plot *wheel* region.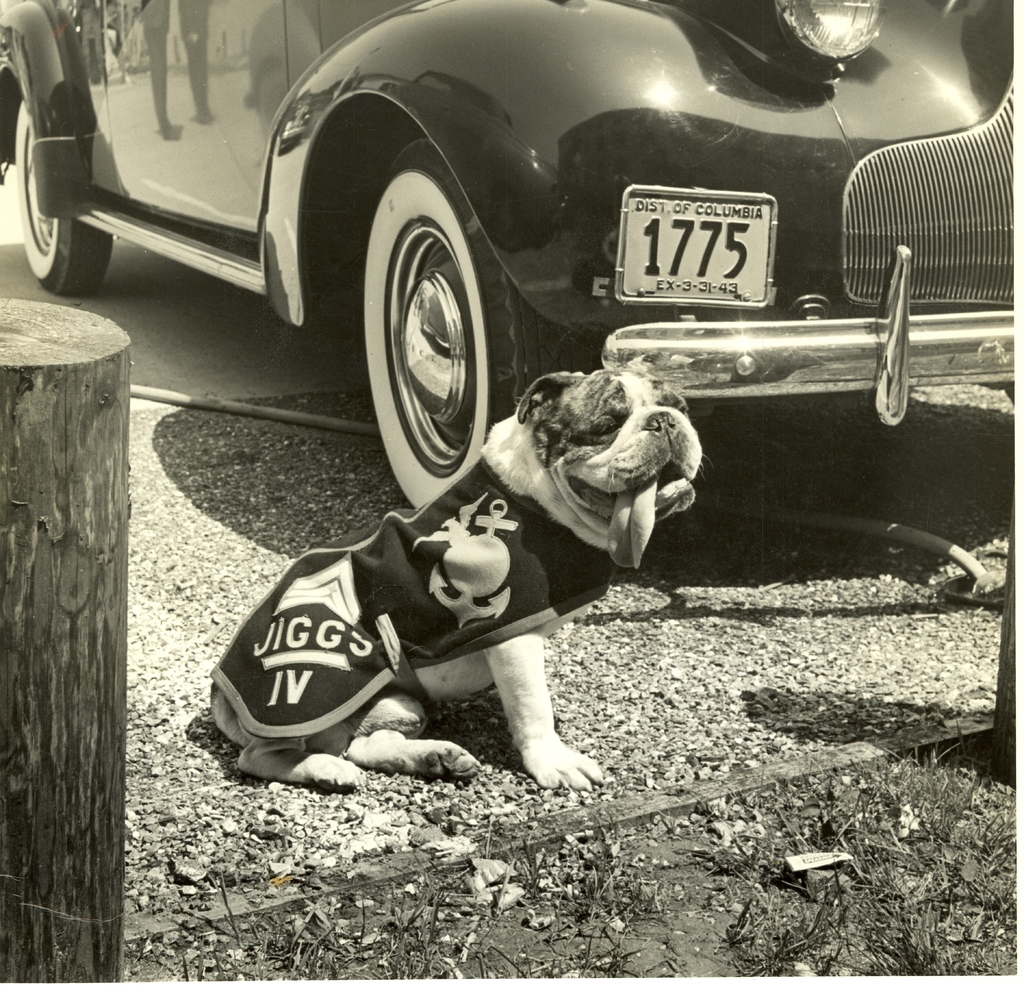
Plotted at BBox(15, 99, 114, 296).
